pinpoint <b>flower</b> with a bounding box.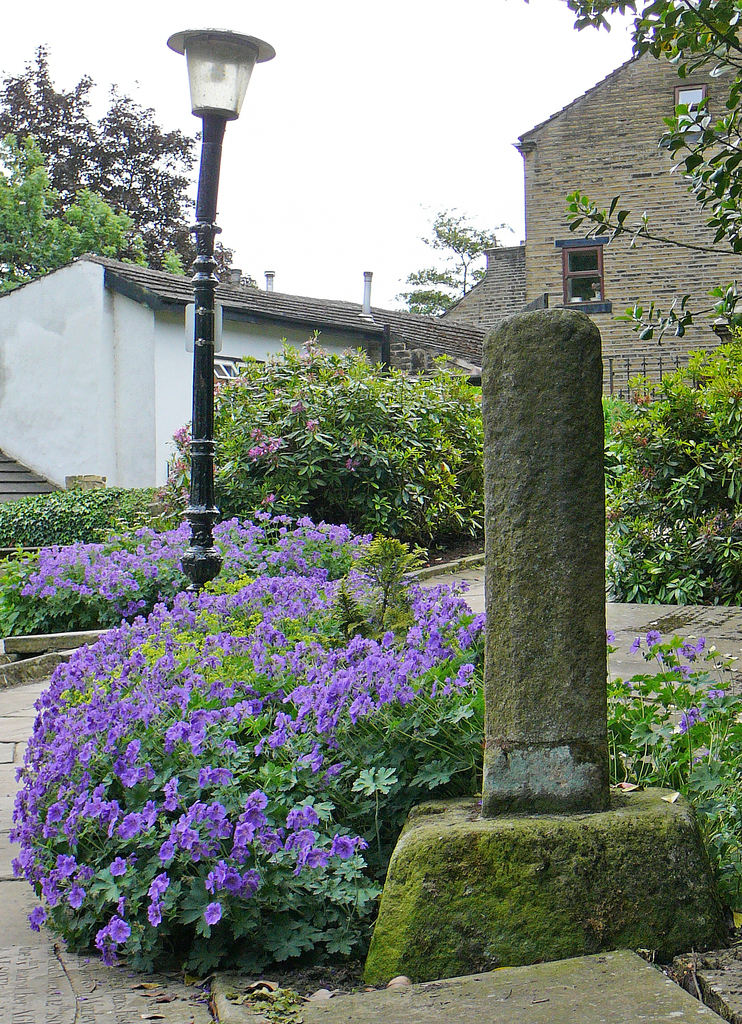
left=603, top=628, right=615, bottom=644.
